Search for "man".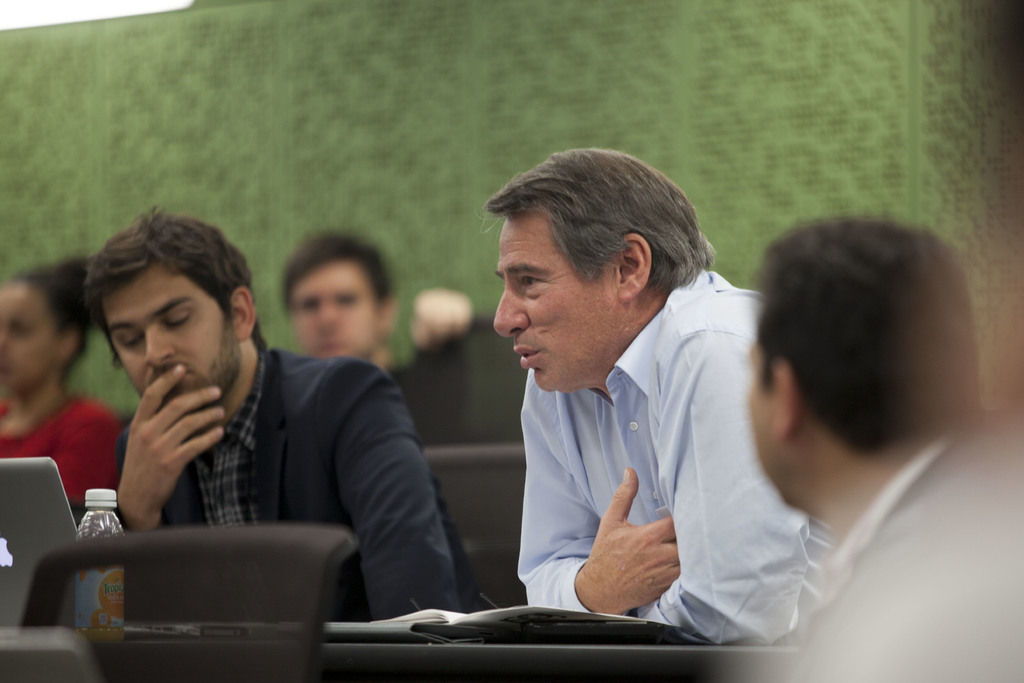
Found at 744, 216, 1023, 682.
